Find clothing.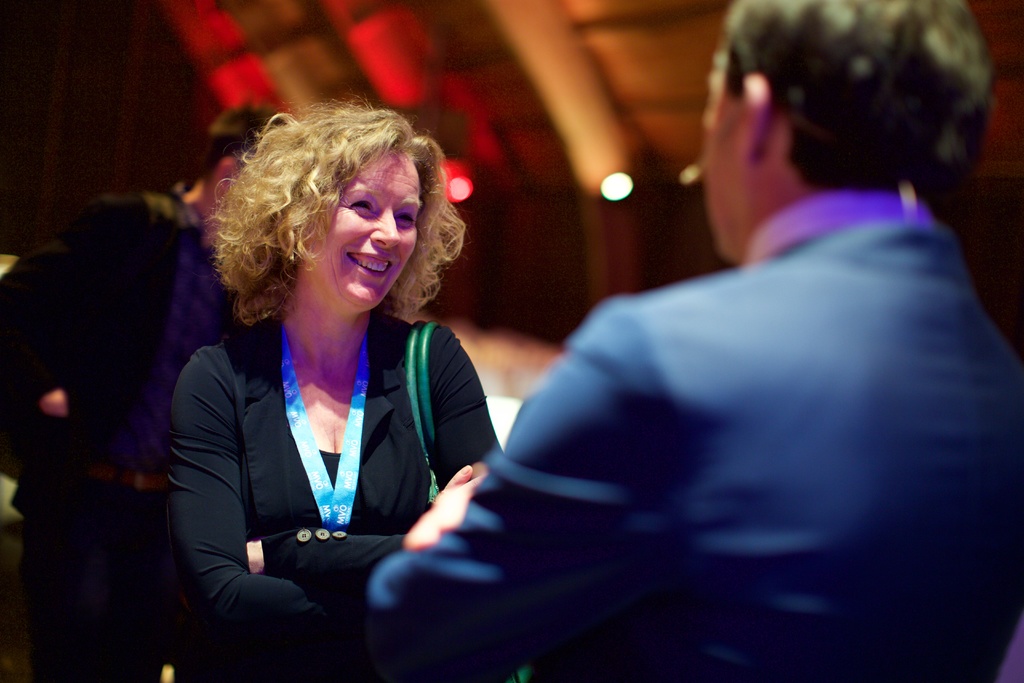
rect(0, 181, 239, 682).
